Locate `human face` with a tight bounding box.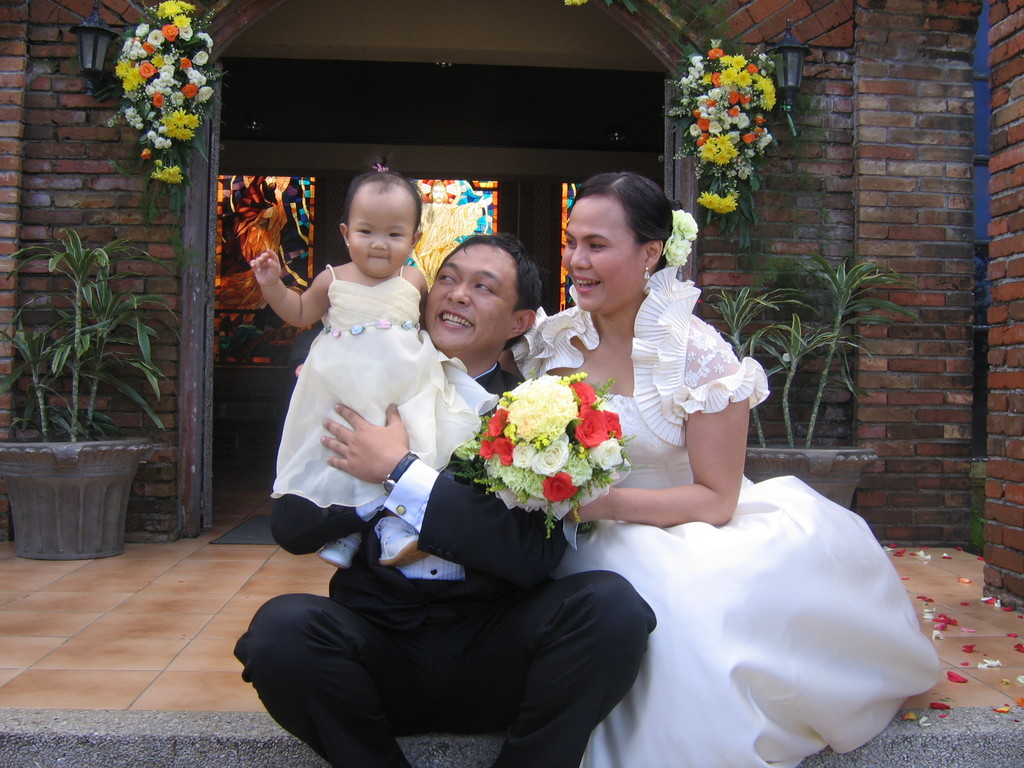
left=562, top=196, right=643, bottom=314.
